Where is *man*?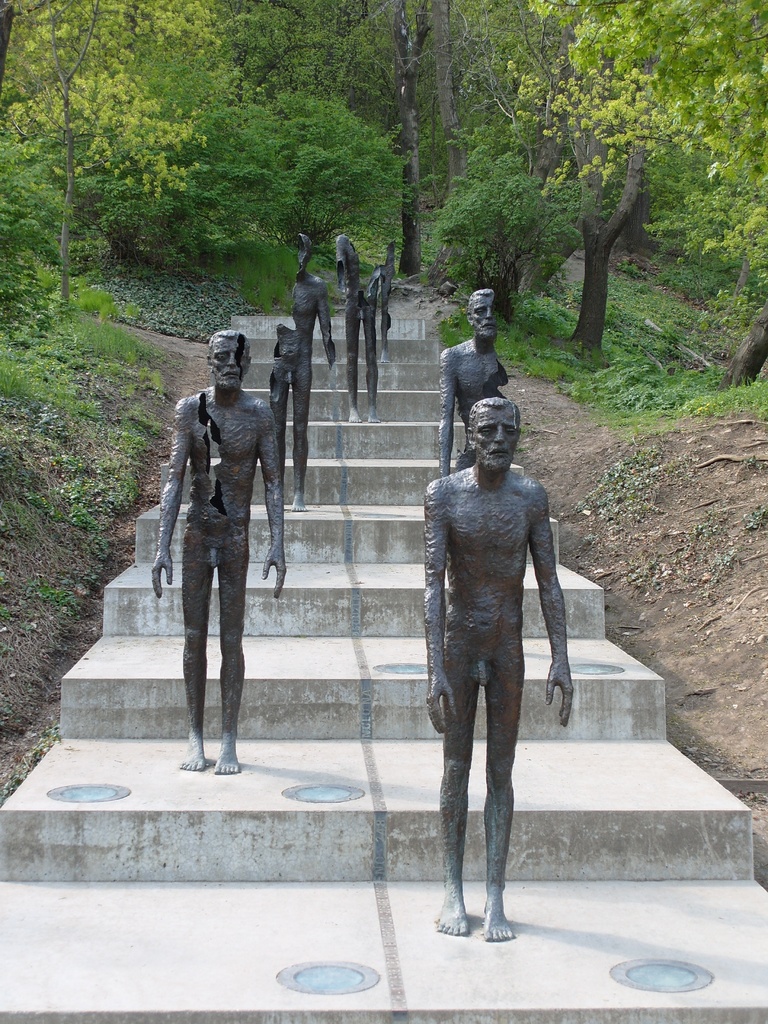
145 324 282 765.
